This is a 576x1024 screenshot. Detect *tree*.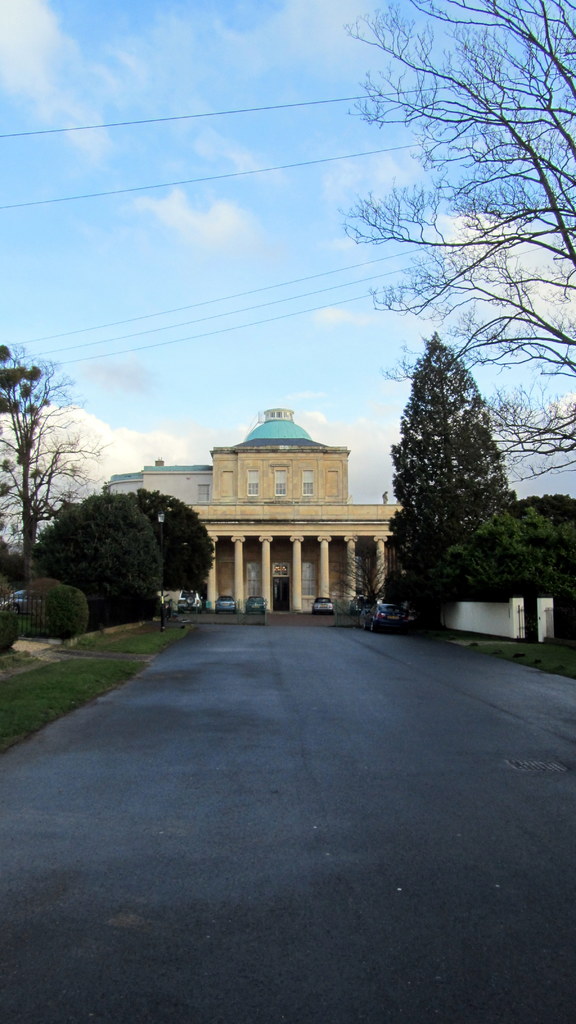
309:543:396:631.
